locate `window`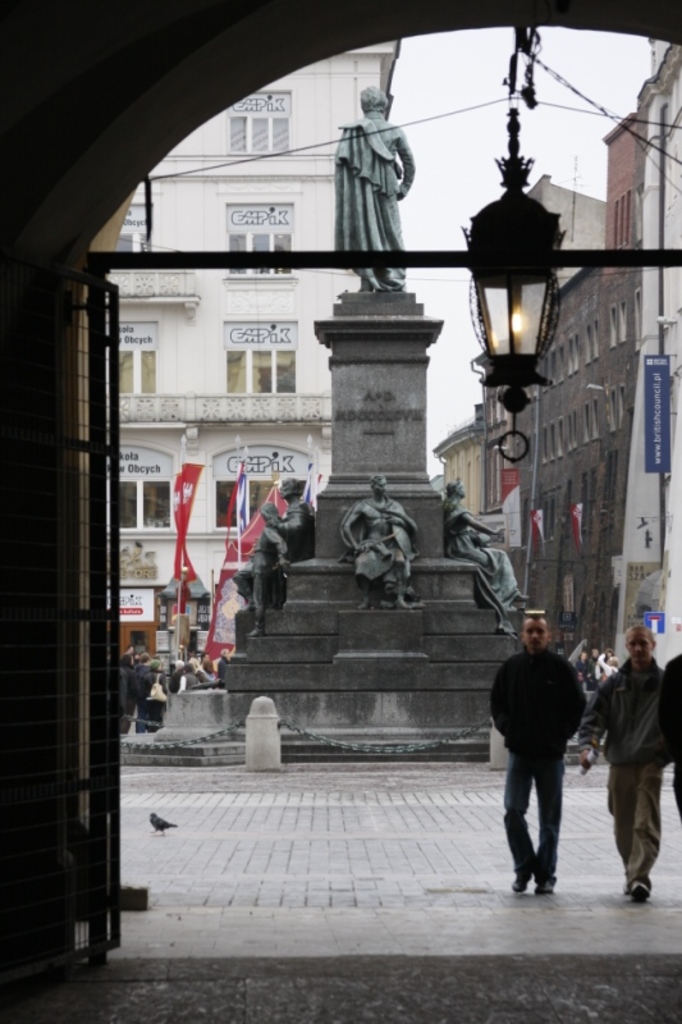
223, 314, 297, 397
